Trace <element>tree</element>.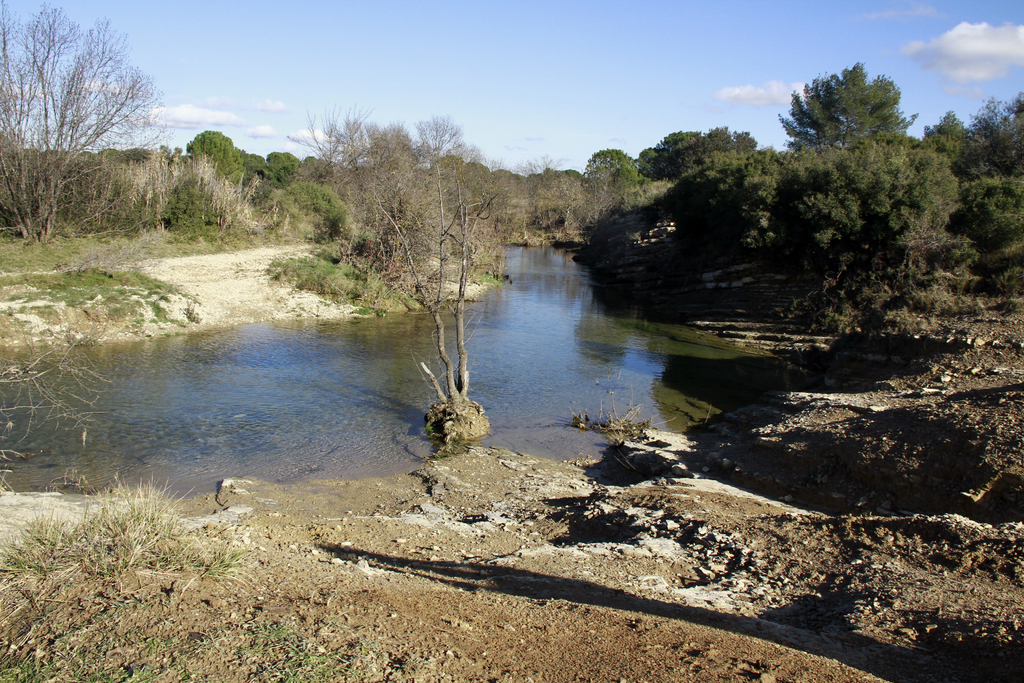
Traced to [86,149,179,208].
